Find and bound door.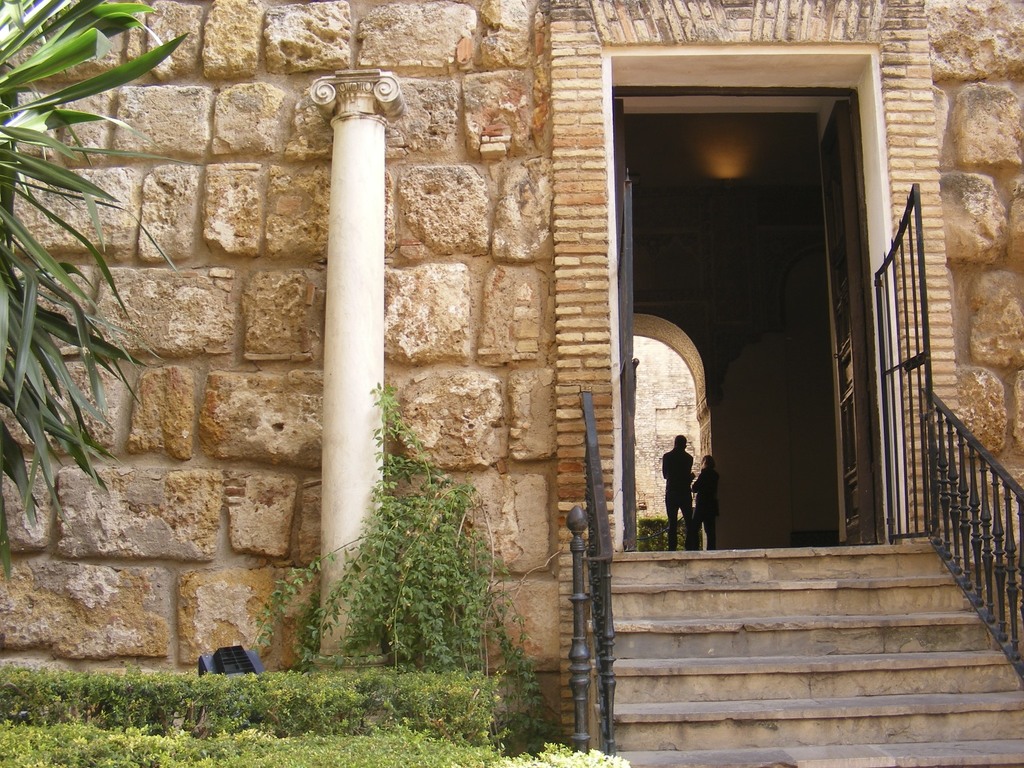
Bound: box(812, 103, 880, 539).
